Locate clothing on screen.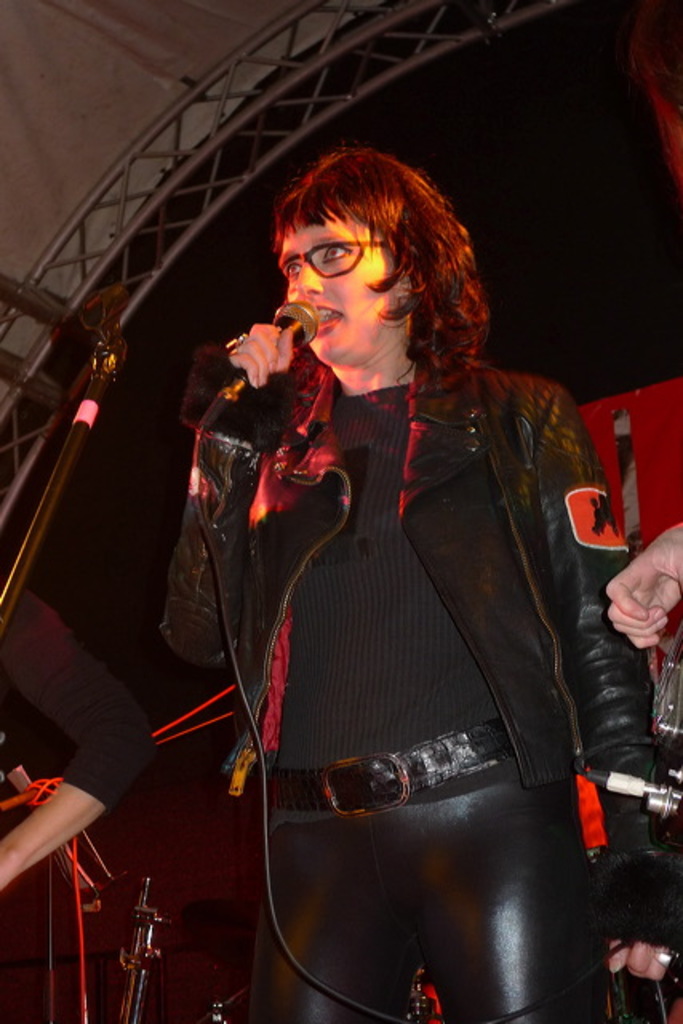
On screen at 0, 595, 163, 808.
